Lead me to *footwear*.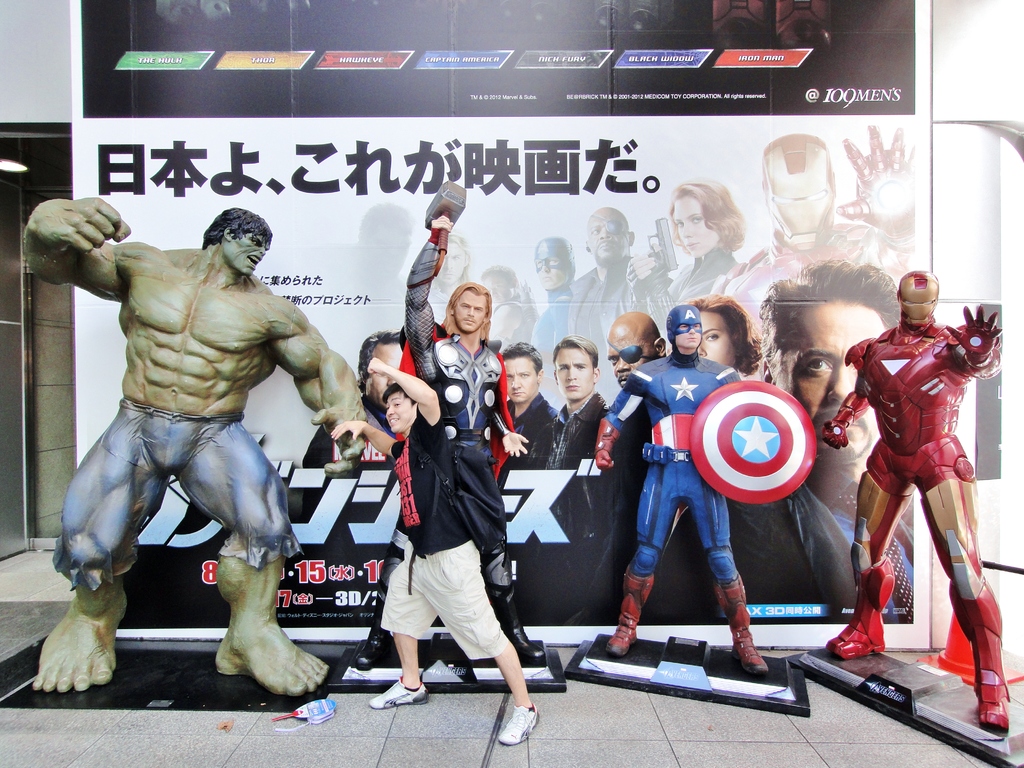
Lead to x1=371 y1=675 x2=429 y2=708.
